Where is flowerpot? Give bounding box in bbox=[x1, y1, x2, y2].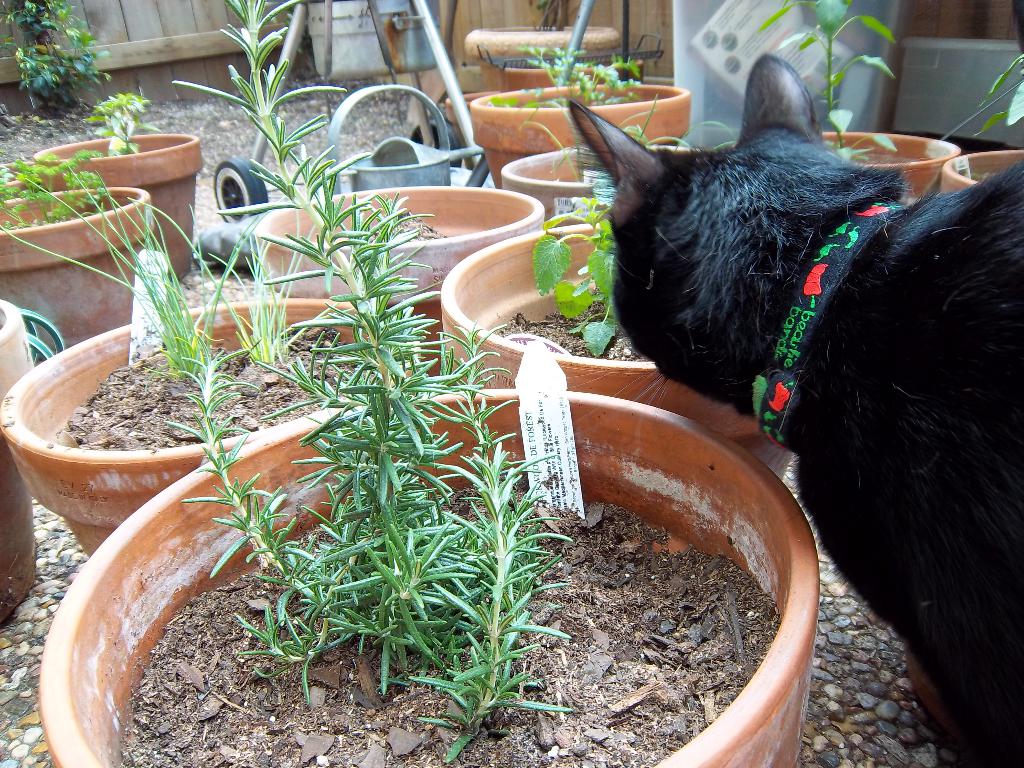
bbox=[0, 190, 158, 357].
